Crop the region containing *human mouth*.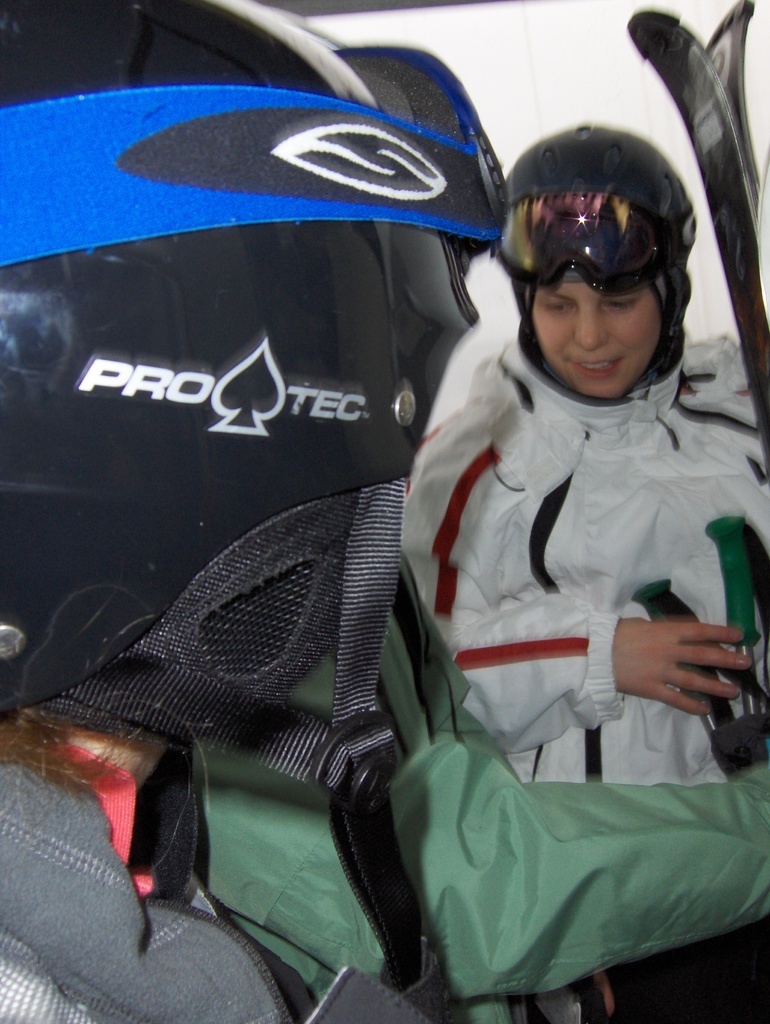
Crop region: 575:350:625:376.
